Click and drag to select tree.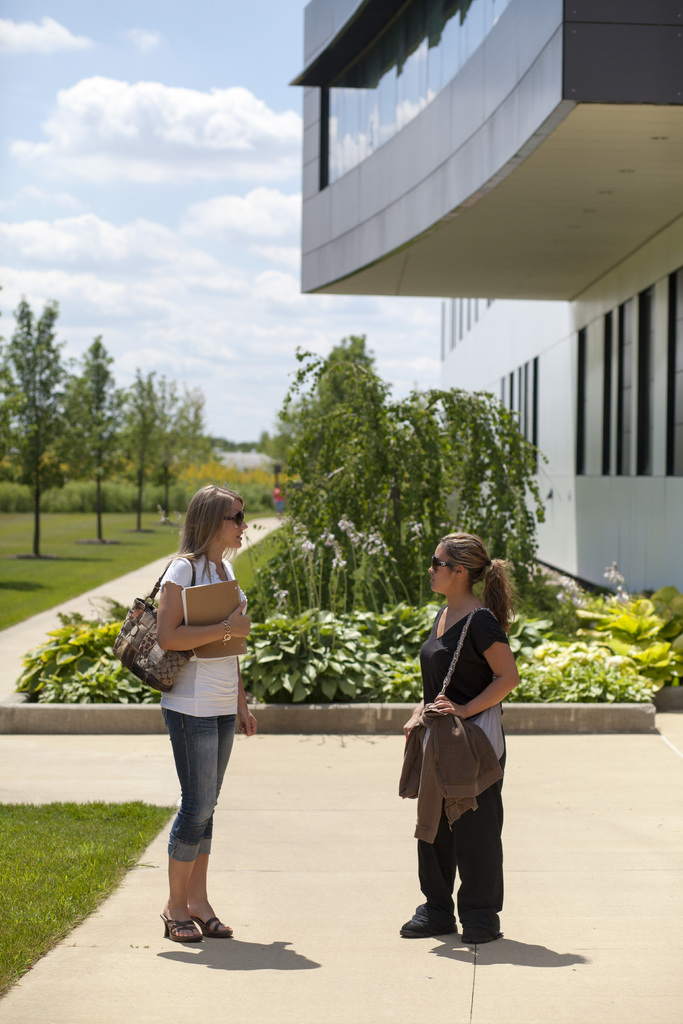
Selection: [271,326,560,571].
